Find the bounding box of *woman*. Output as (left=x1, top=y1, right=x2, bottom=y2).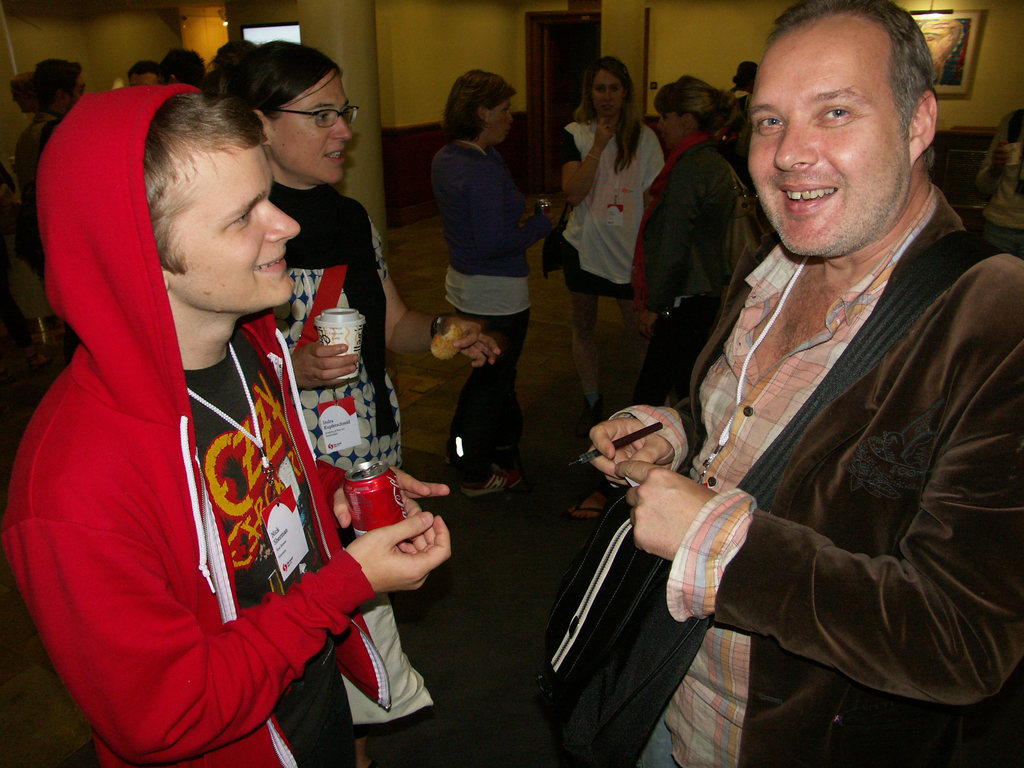
(left=553, top=46, right=669, bottom=445).
